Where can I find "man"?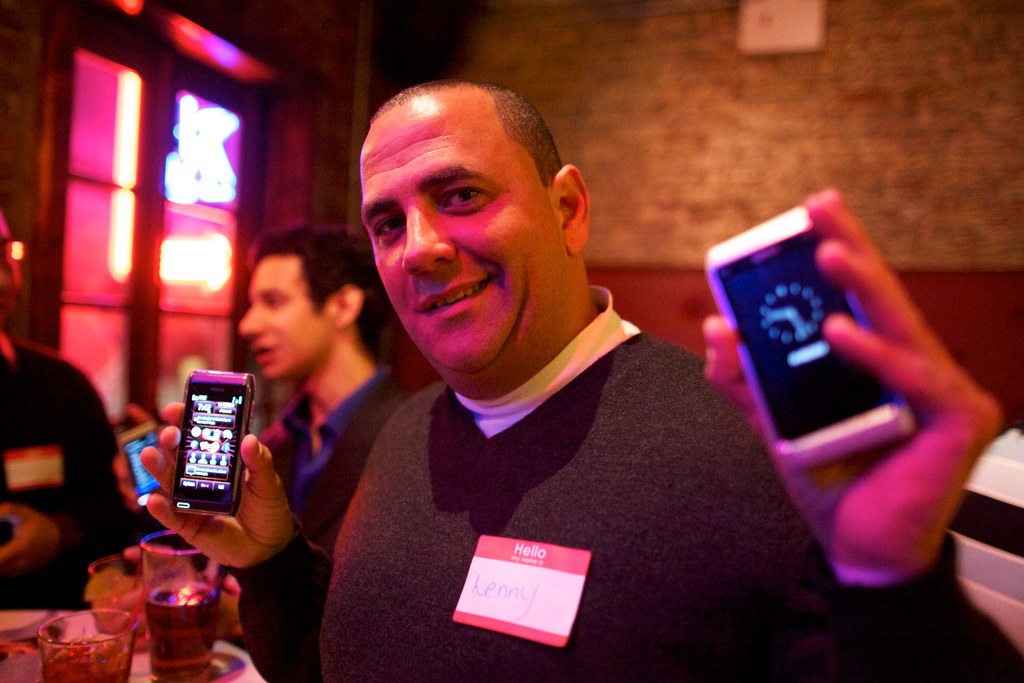
You can find it at Rect(136, 72, 1023, 682).
